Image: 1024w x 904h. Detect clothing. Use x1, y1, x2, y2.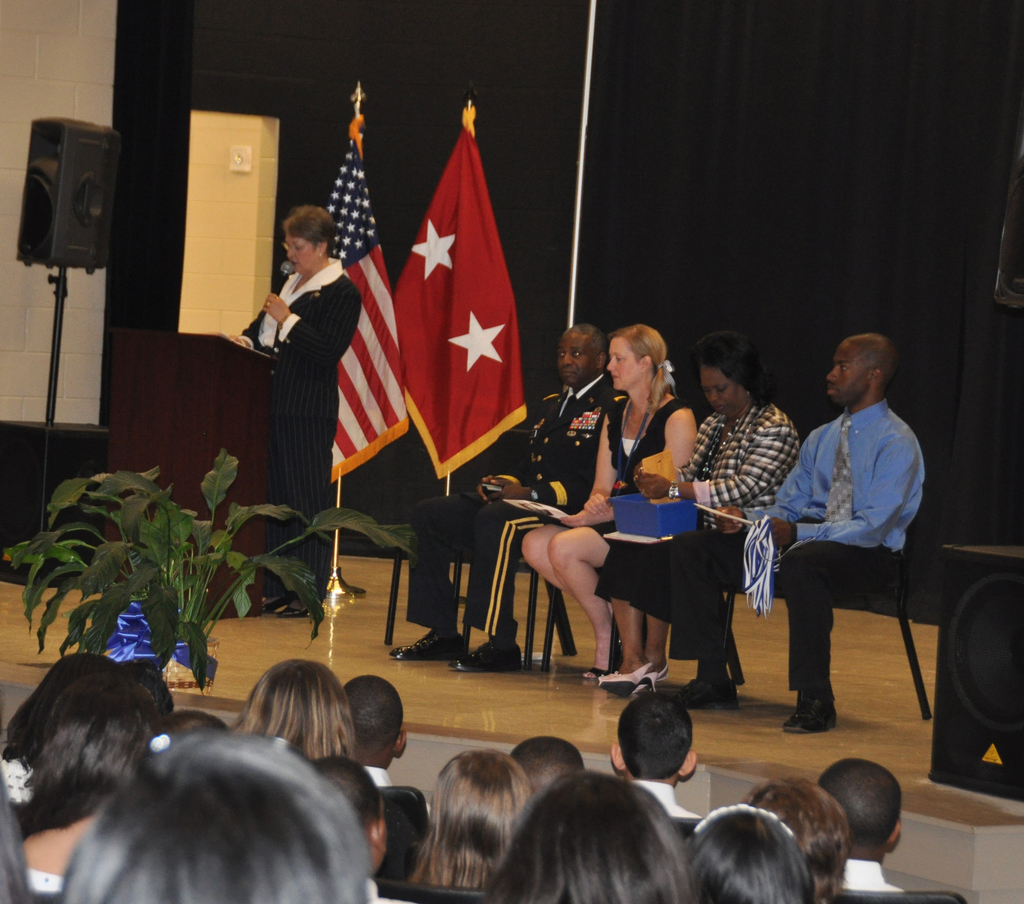
241, 257, 364, 600.
